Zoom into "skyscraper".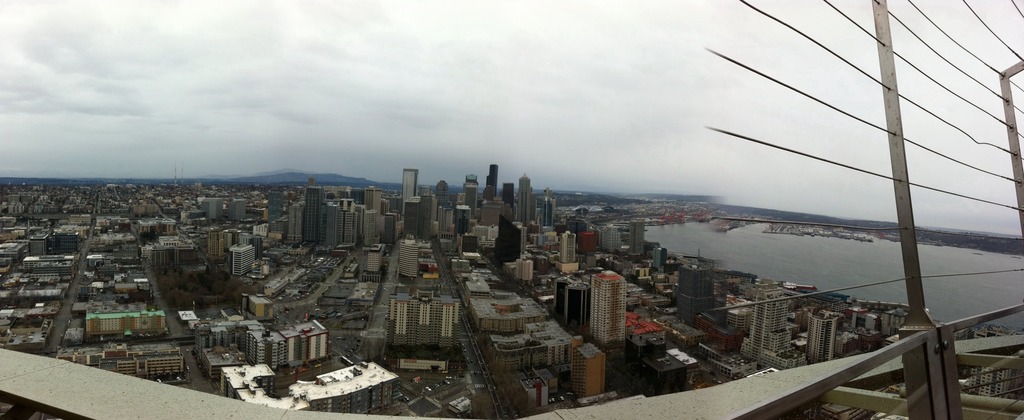
Zoom target: bbox(799, 307, 840, 362).
